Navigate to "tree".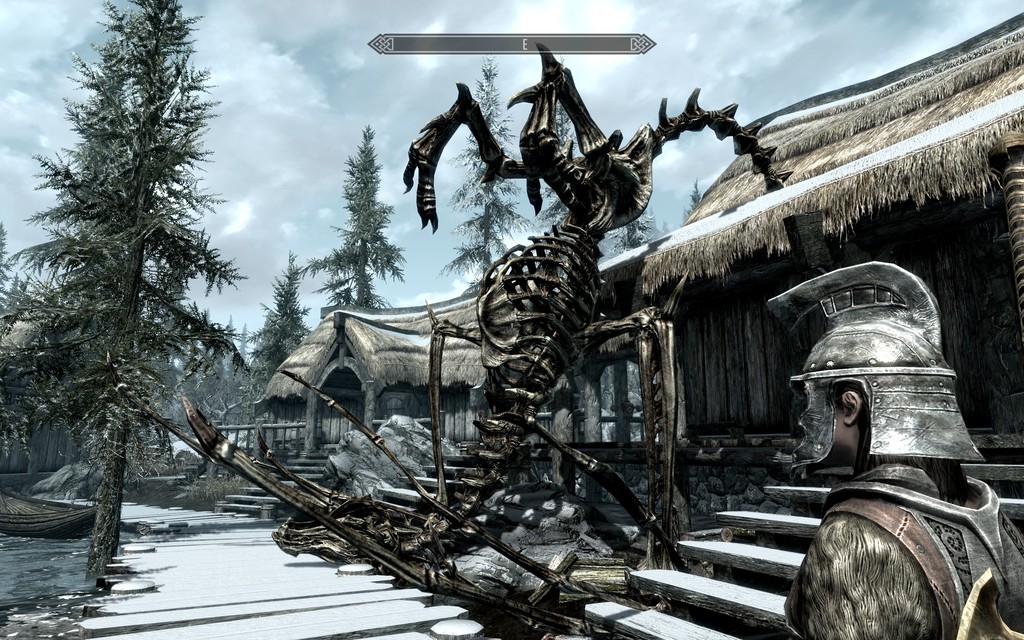
Navigation target: (536,93,589,230).
